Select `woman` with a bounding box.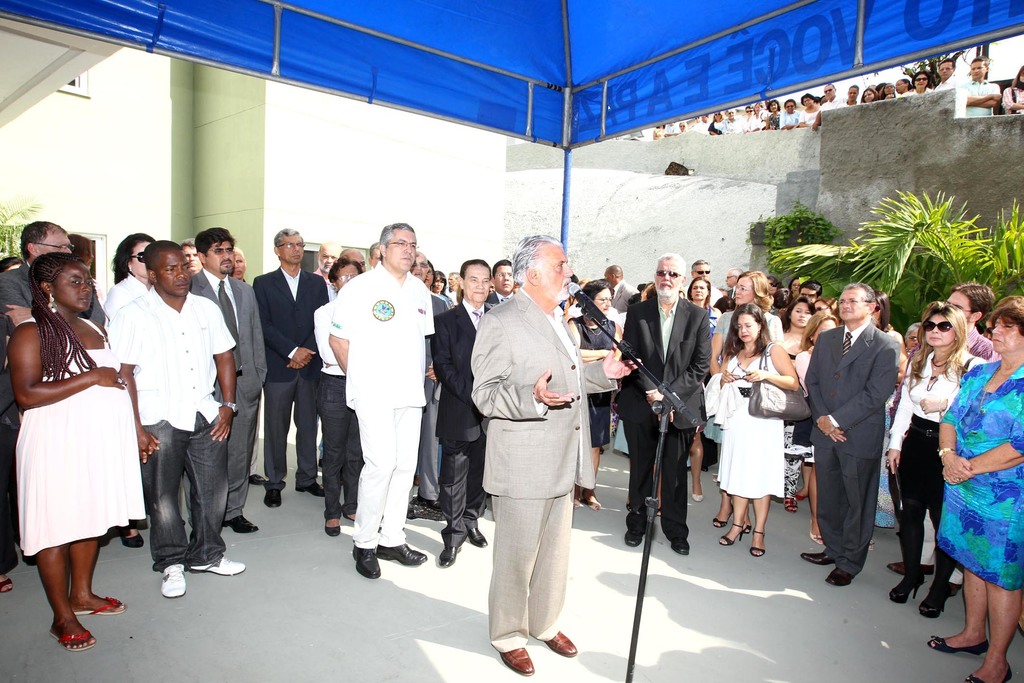
rect(1002, 64, 1023, 115).
